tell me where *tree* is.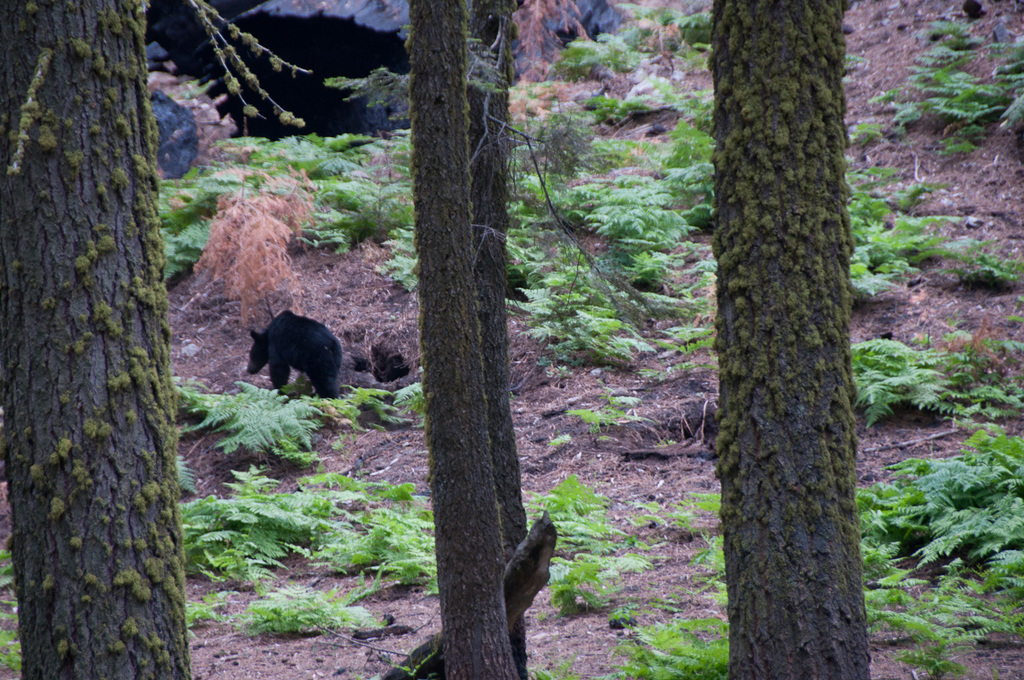
*tree* is at pyautogui.locateOnScreen(319, 0, 658, 678).
